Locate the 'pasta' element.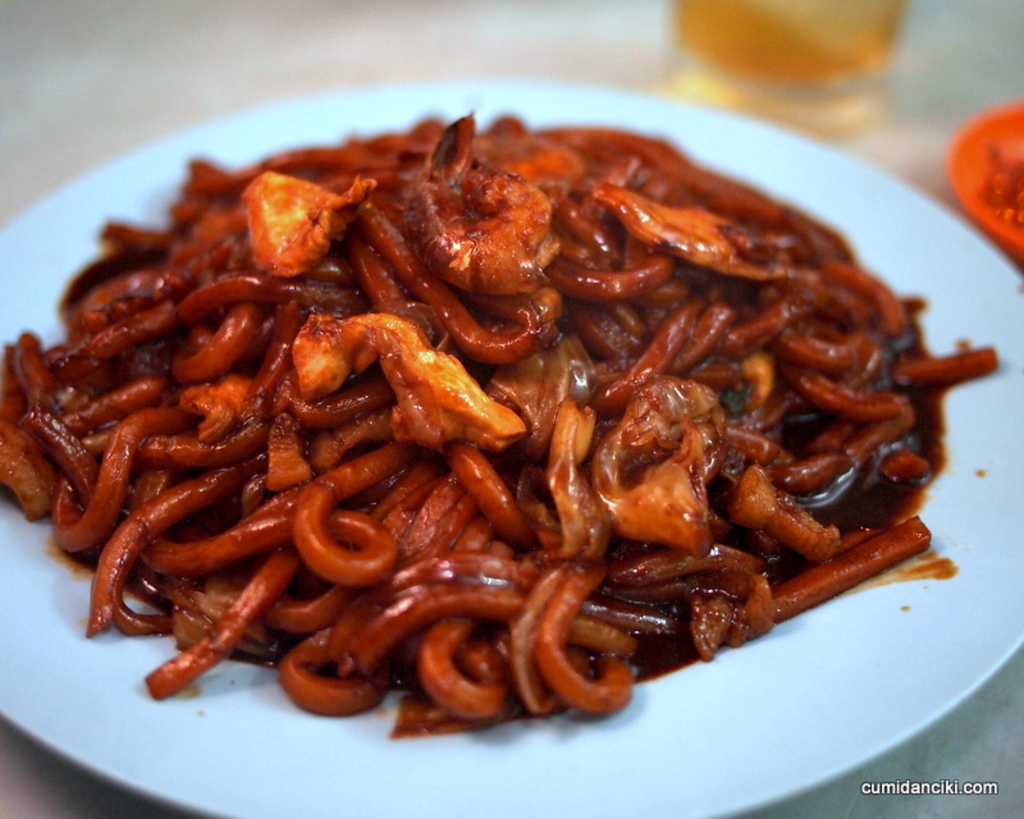
Element bbox: [0, 107, 995, 719].
